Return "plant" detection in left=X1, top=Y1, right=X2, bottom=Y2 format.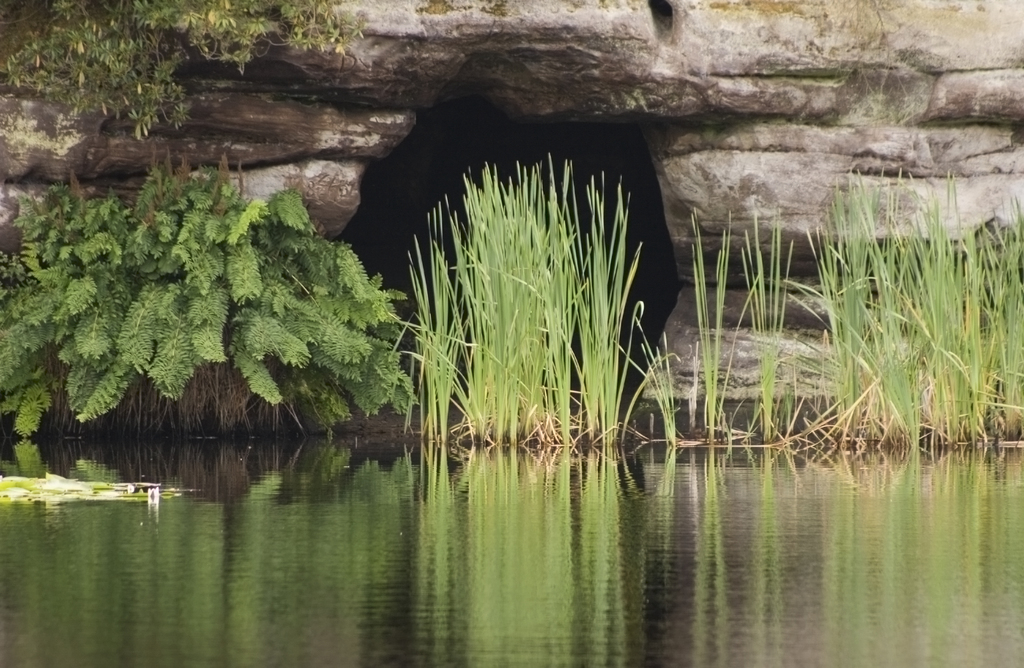
left=689, top=150, right=1023, bottom=457.
